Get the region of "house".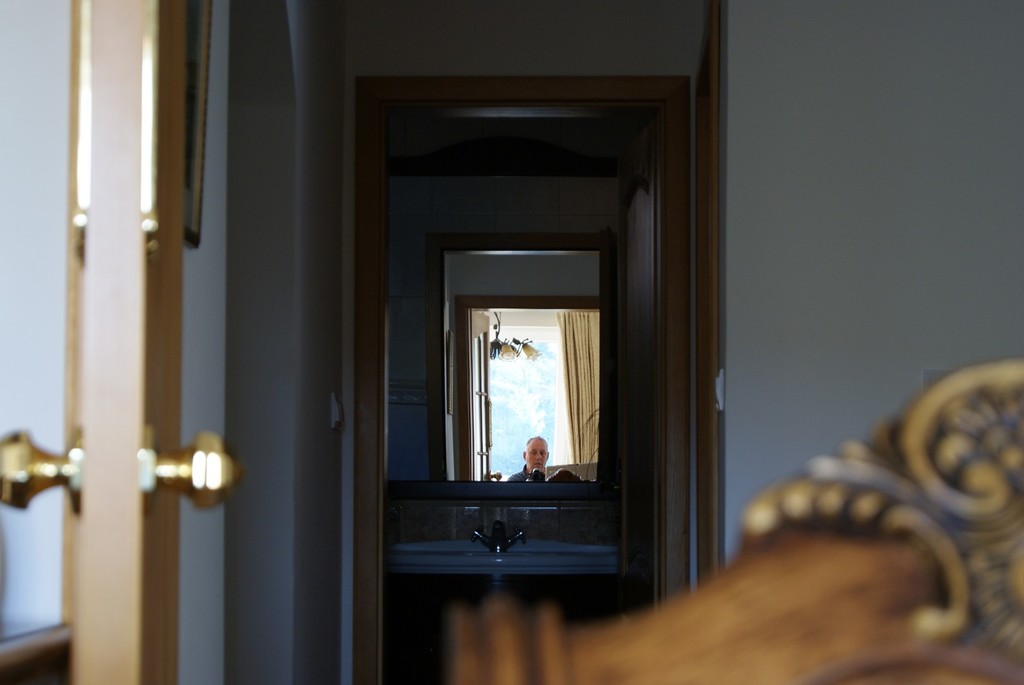
bbox(0, 0, 1023, 684).
